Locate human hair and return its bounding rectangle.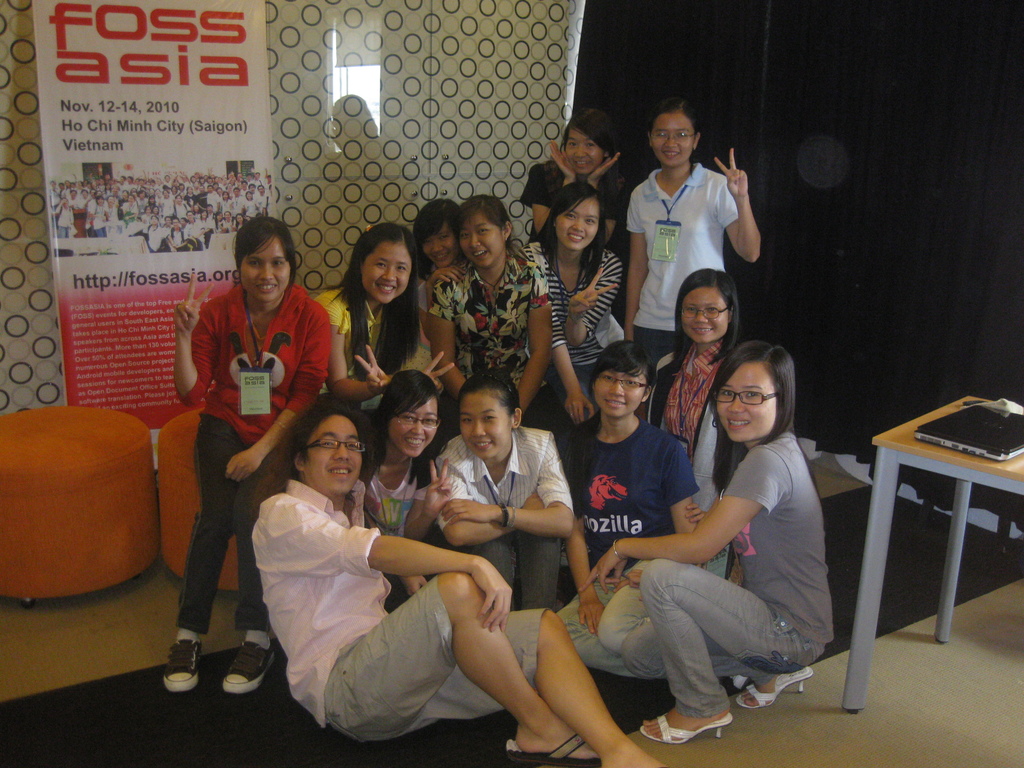
(561, 339, 659, 507).
